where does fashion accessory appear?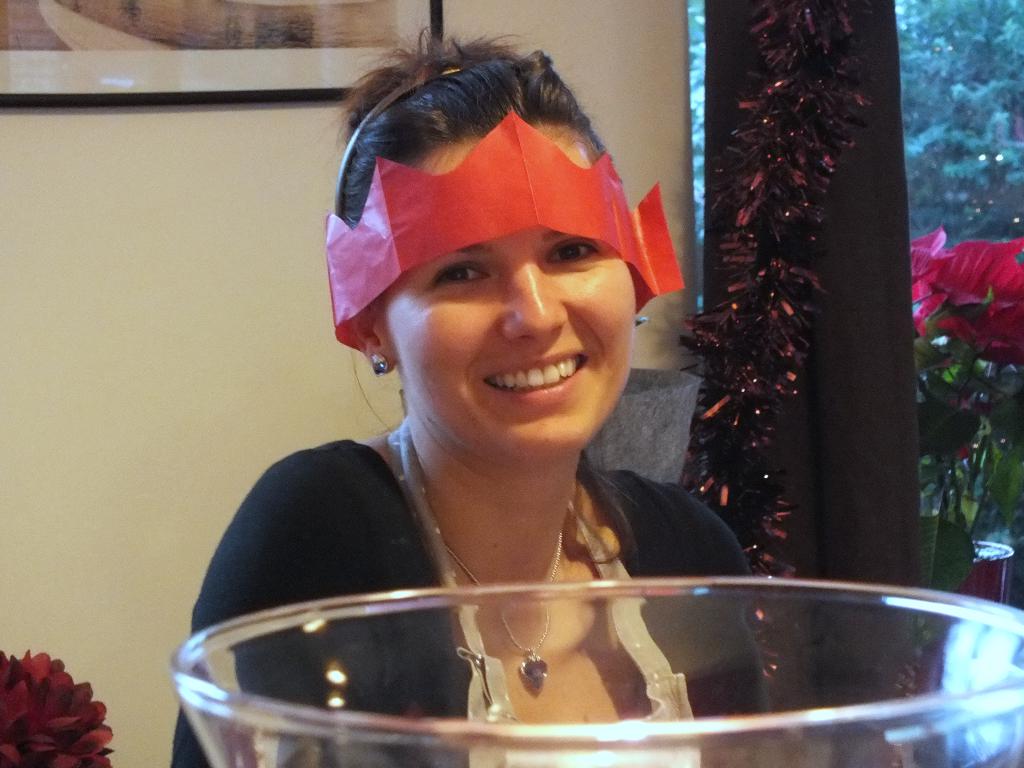
Appears at left=411, top=456, right=567, bottom=692.
